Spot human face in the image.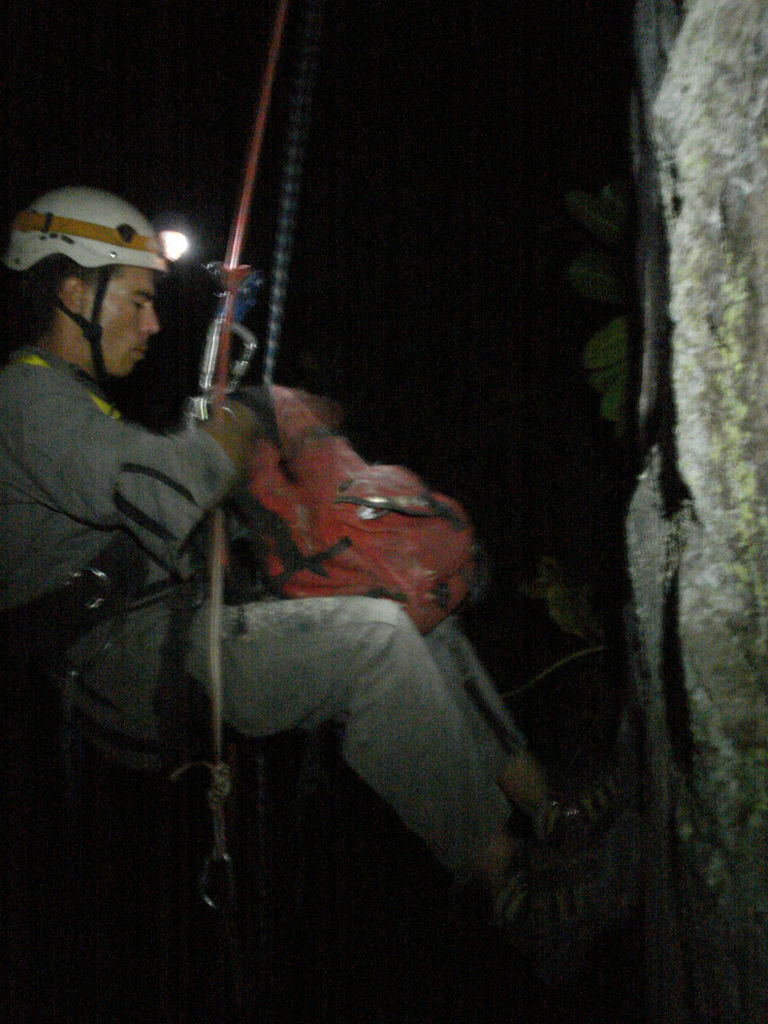
human face found at [81, 269, 157, 376].
